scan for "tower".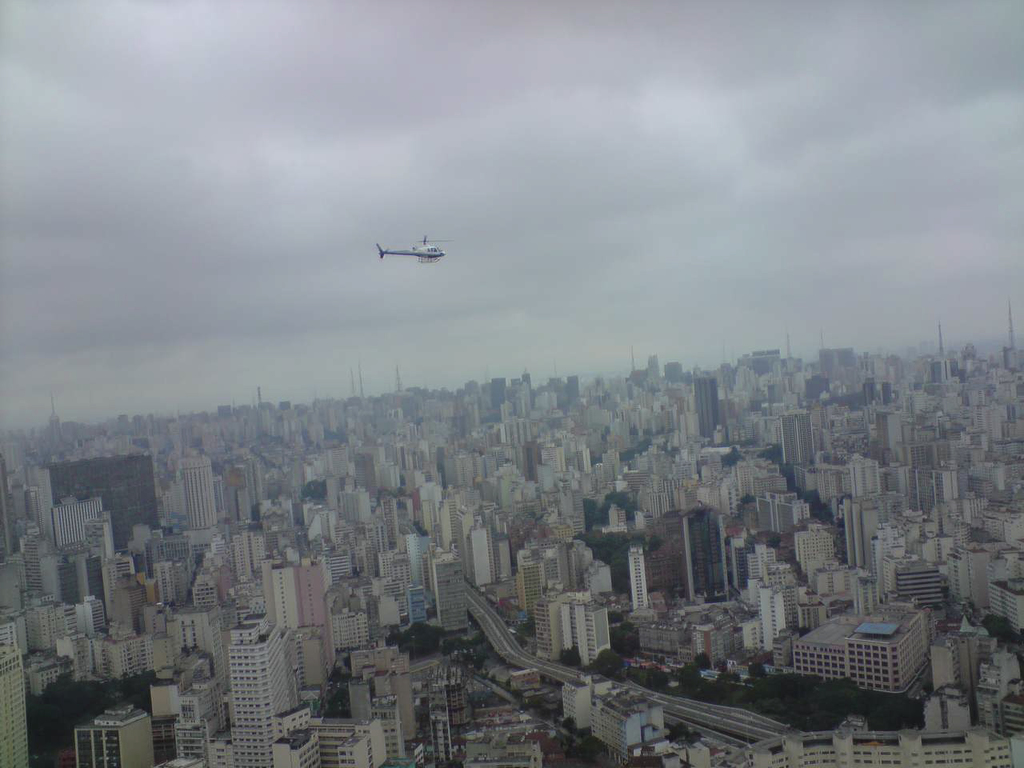
Scan result: {"left": 0, "top": 643, "right": 31, "bottom": 767}.
